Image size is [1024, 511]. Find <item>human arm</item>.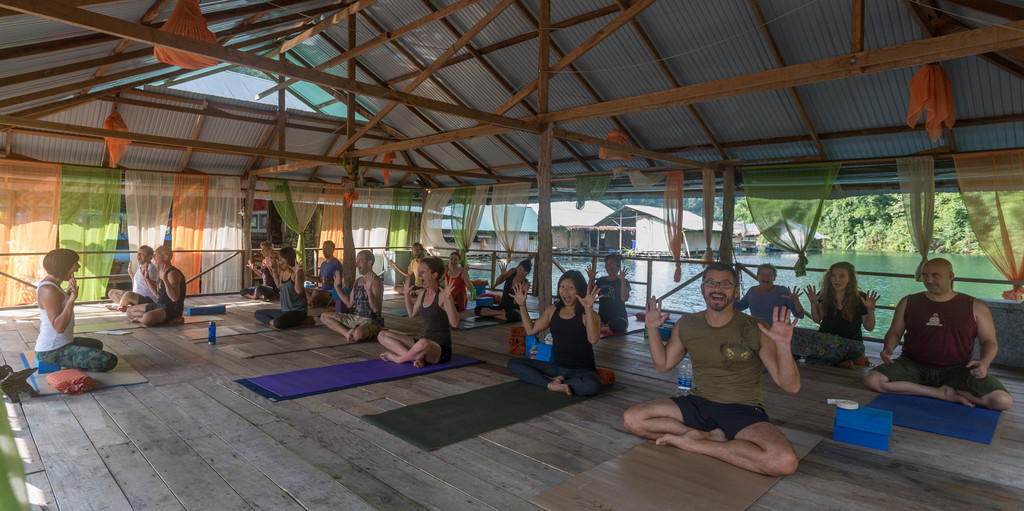
397/270/427/318.
